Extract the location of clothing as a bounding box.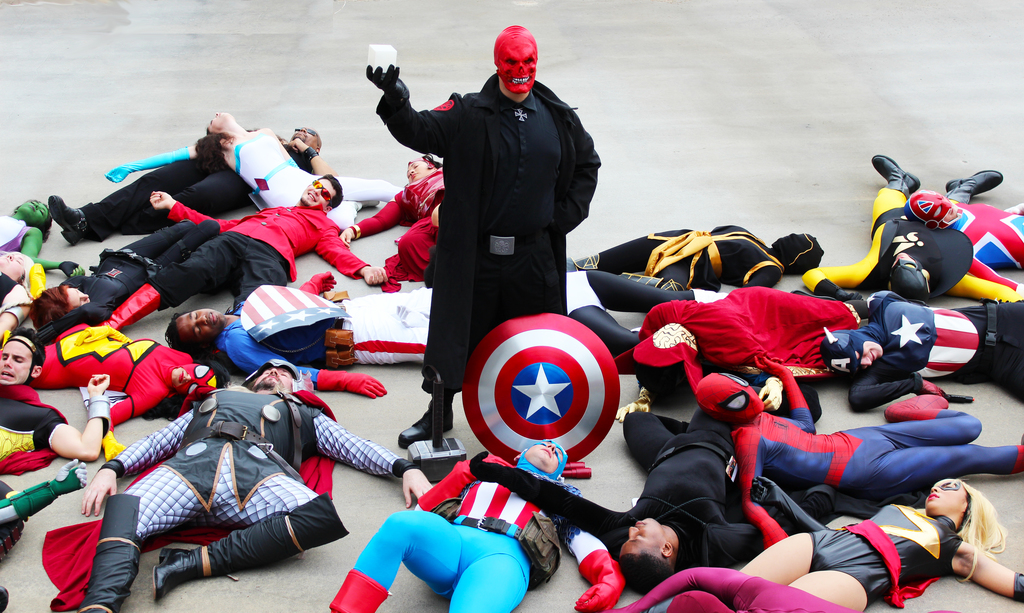
bbox=[364, 72, 618, 431].
